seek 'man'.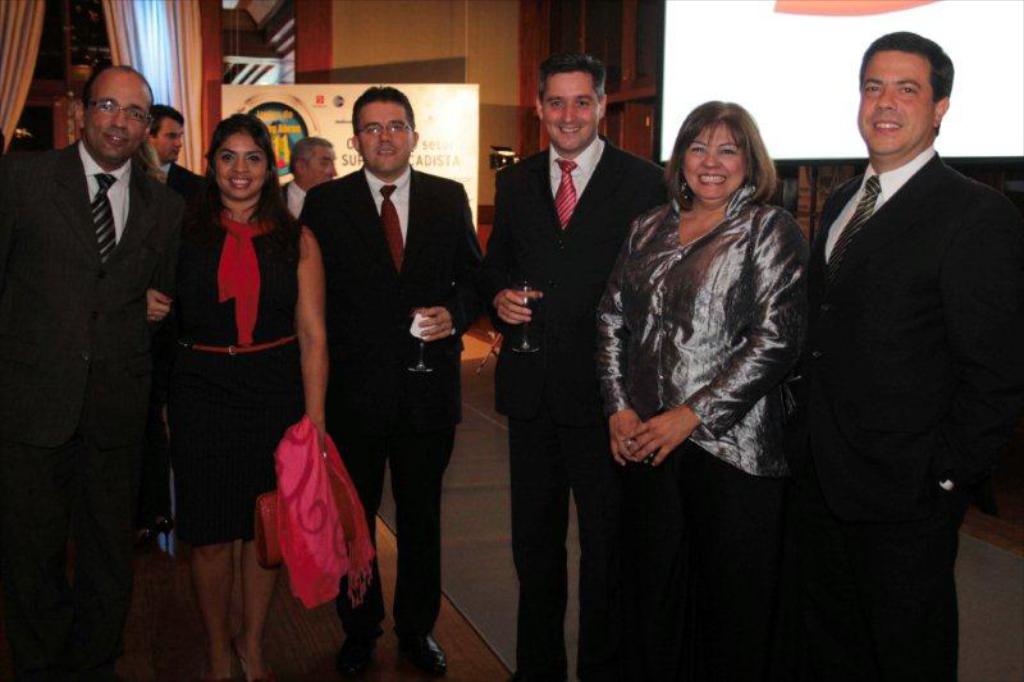
(x1=278, y1=137, x2=338, y2=221).
